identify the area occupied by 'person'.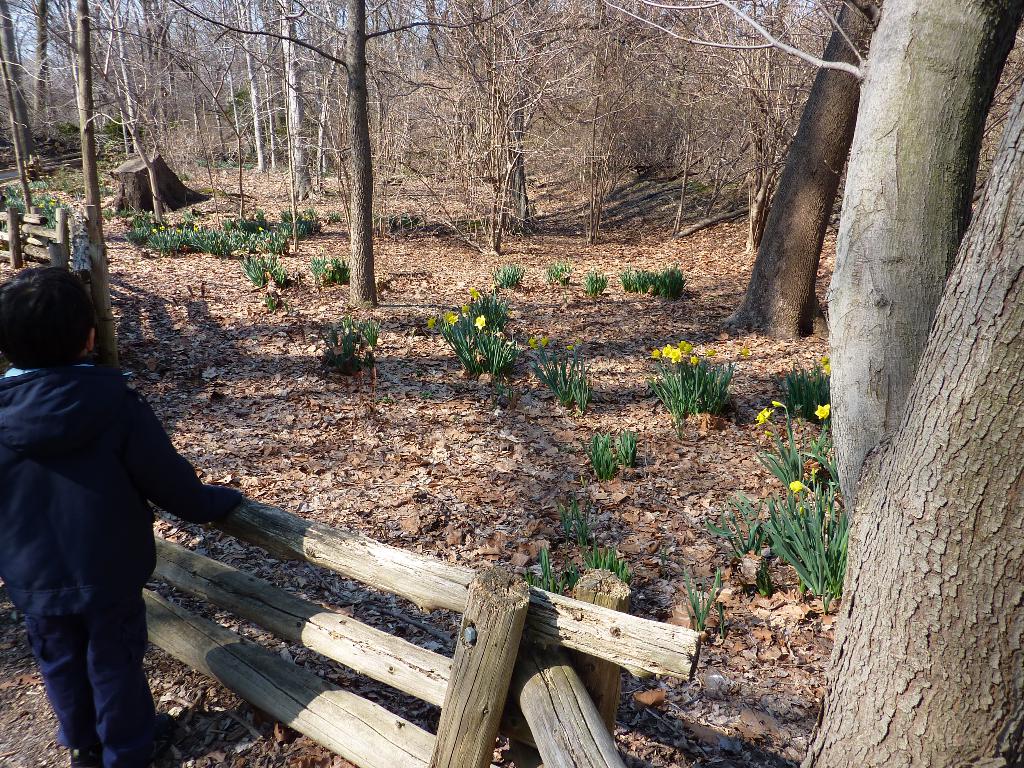
Area: (left=10, top=247, right=256, bottom=755).
